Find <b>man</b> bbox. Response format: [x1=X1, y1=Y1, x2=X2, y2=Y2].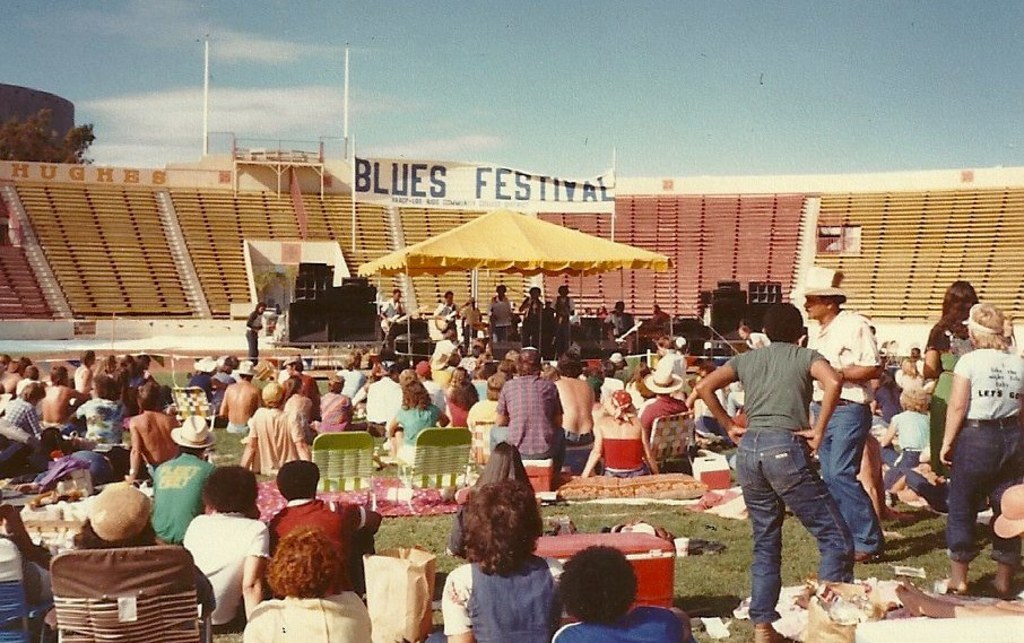
[x1=563, y1=281, x2=570, y2=340].
